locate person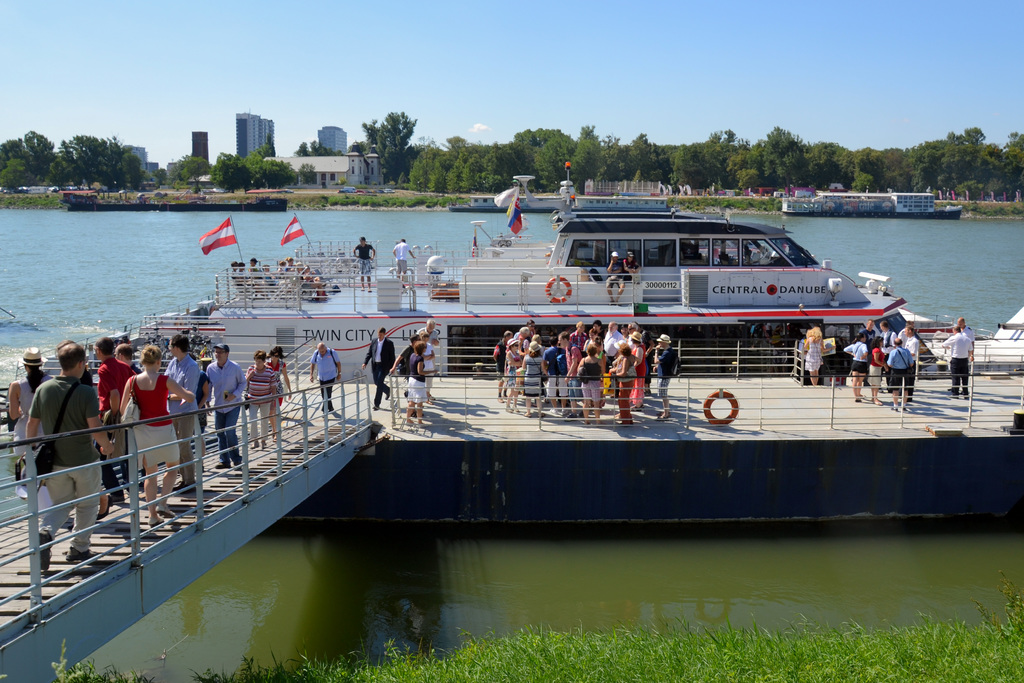
{"x1": 244, "y1": 347, "x2": 289, "y2": 452}
